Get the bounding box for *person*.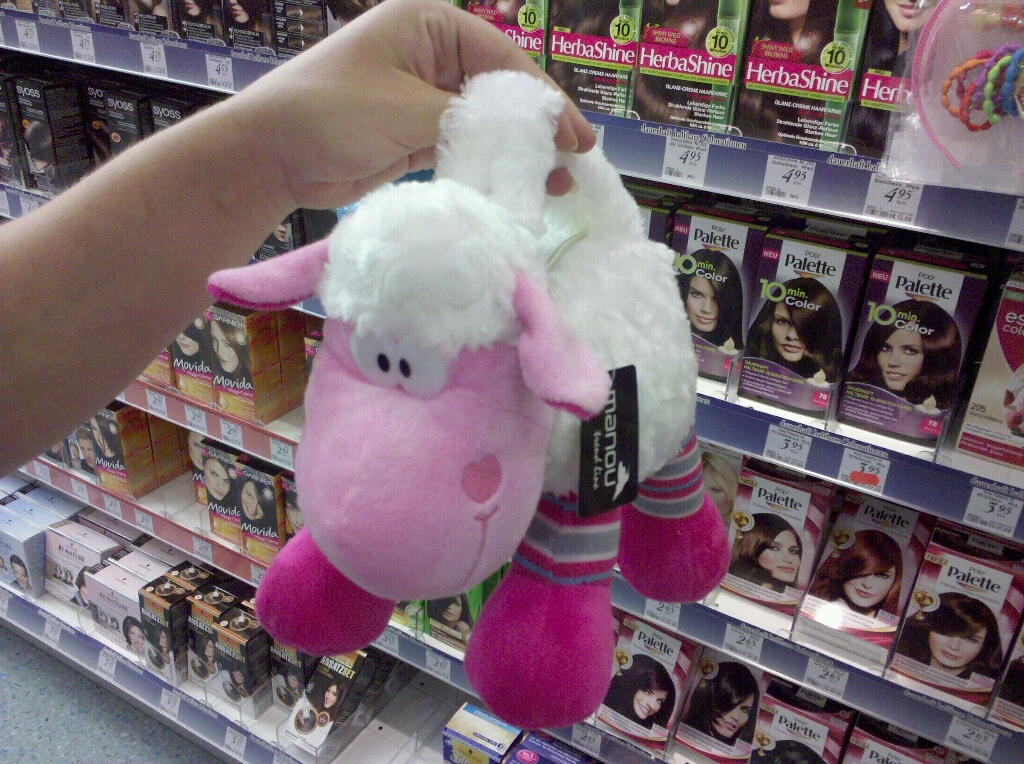
bbox=(745, 0, 838, 144).
